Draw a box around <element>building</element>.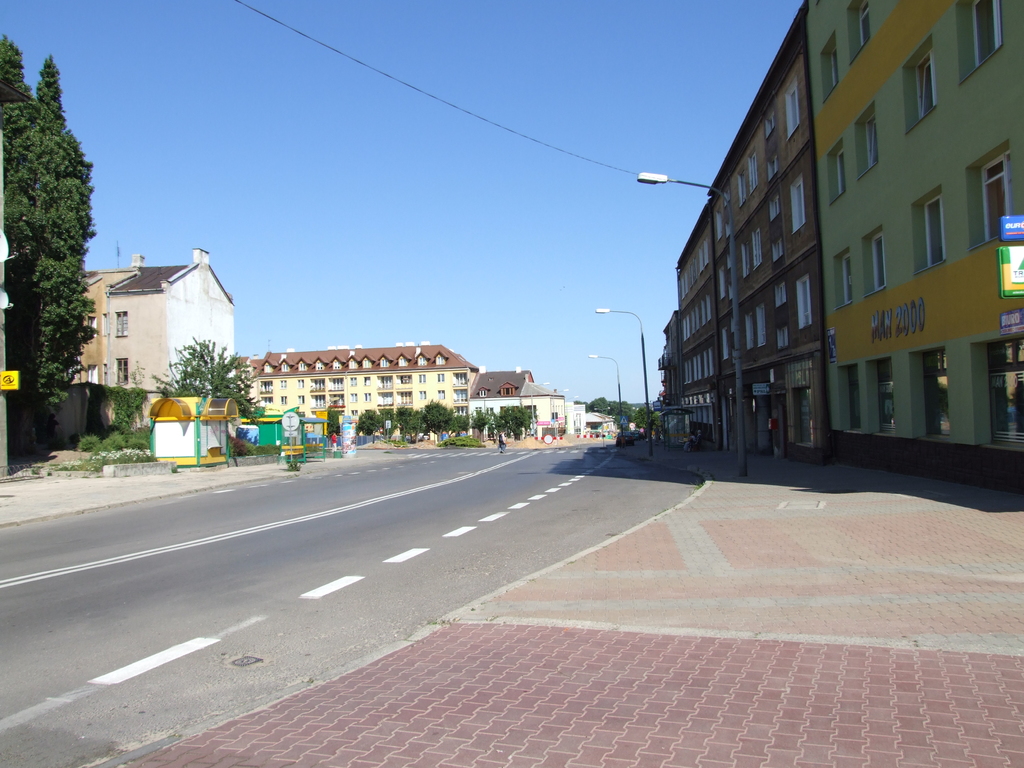
{"x1": 656, "y1": 5, "x2": 822, "y2": 456}.
